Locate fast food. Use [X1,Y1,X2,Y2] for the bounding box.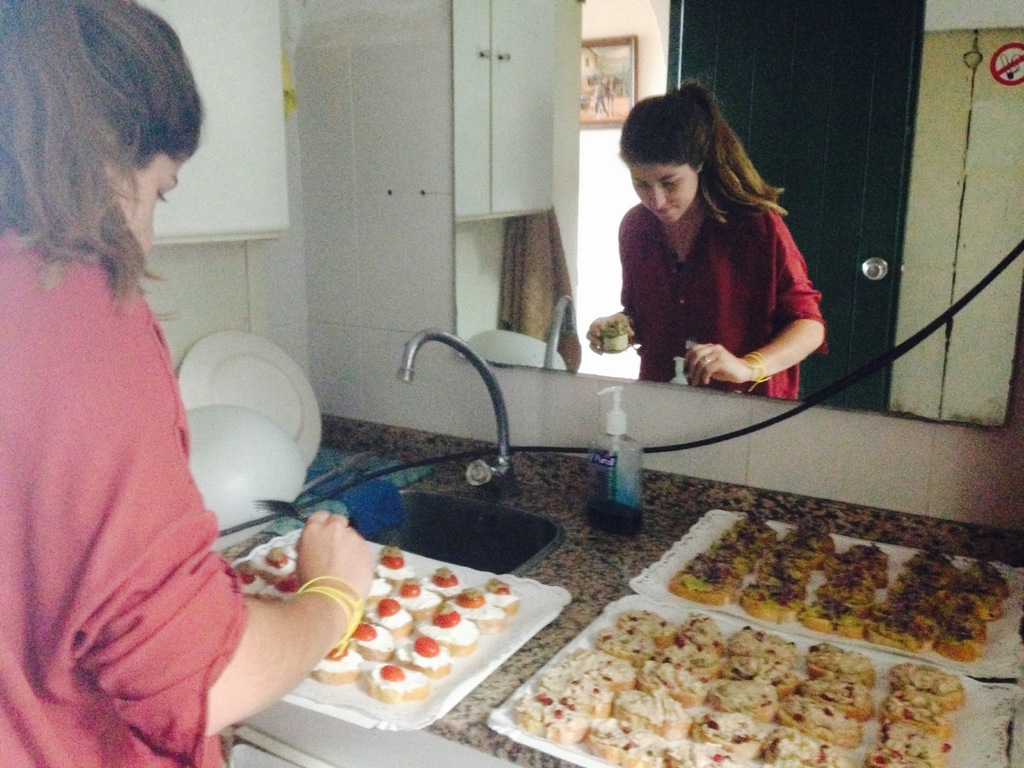
[591,714,665,767].
